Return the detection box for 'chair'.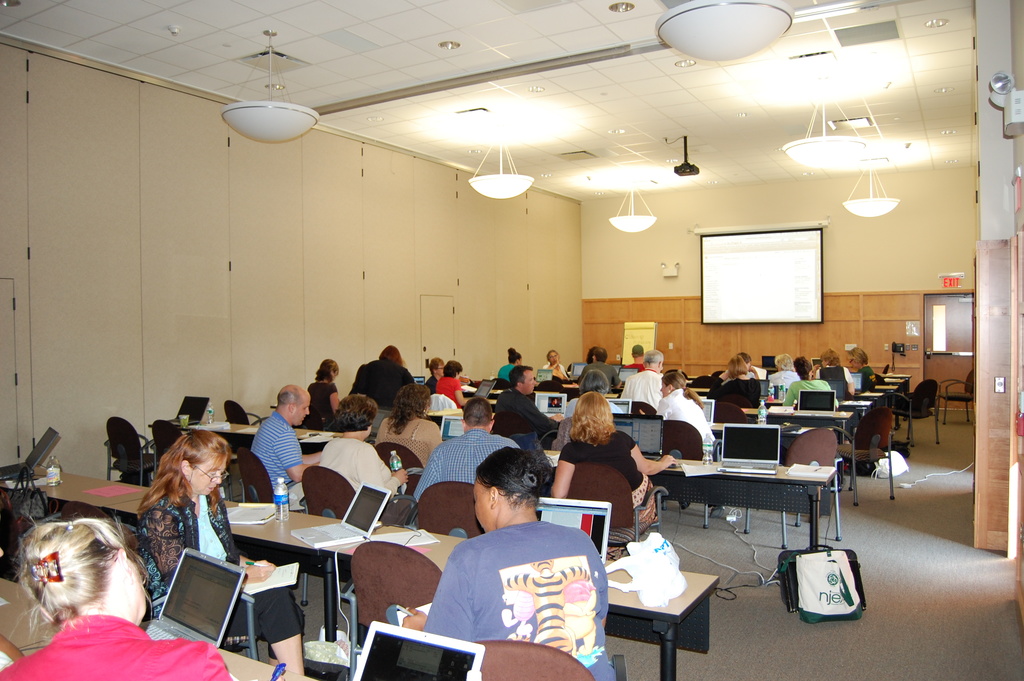
{"left": 569, "top": 466, "right": 669, "bottom": 557}.
